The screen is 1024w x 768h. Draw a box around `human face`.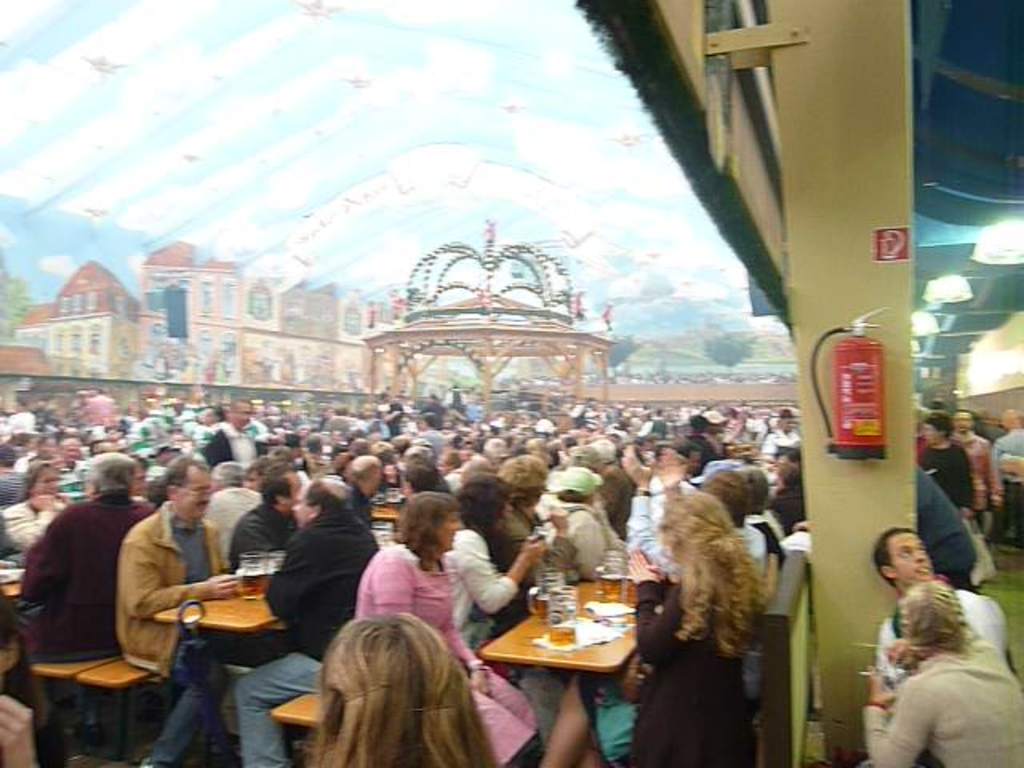
rect(891, 533, 930, 579).
